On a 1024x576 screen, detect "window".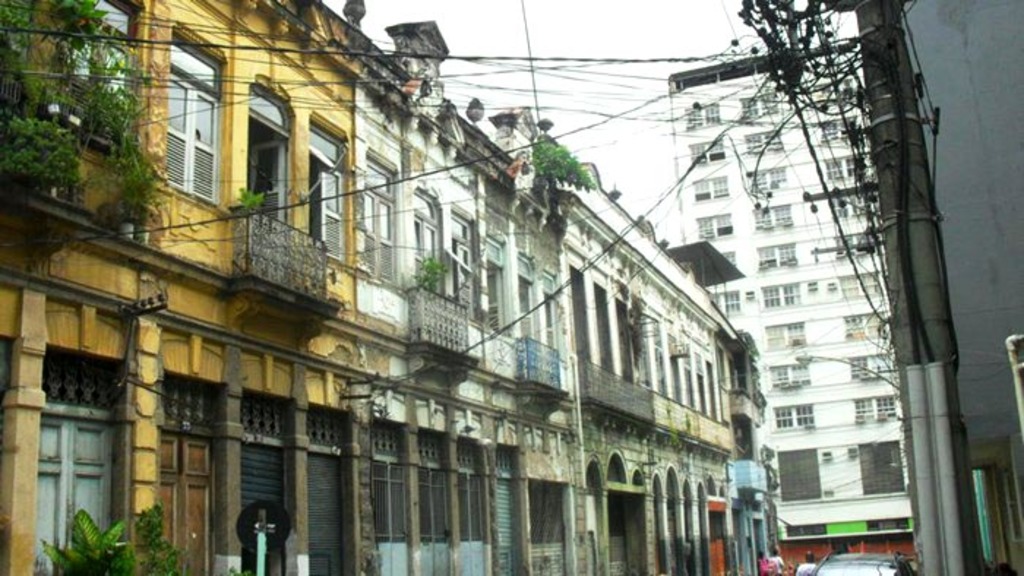
761:279:800:310.
